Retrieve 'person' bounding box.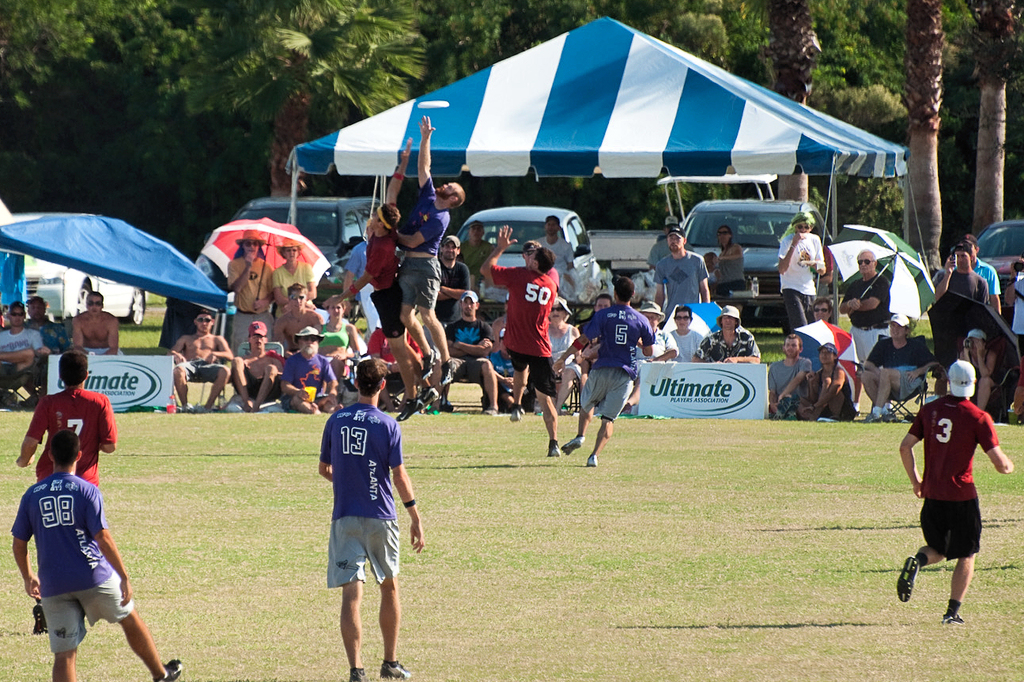
Bounding box: <bbox>165, 305, 229, 411</bbox>.
